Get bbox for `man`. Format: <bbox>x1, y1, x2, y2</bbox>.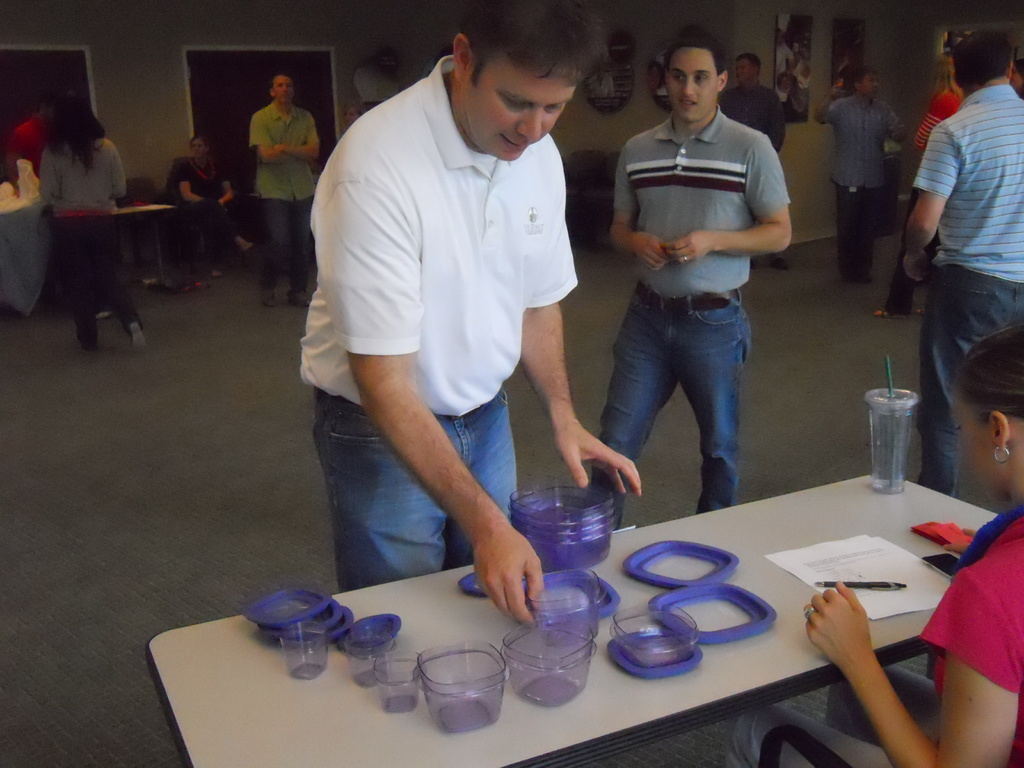
<bbox>247, 71, 318, 309</bbox>.
